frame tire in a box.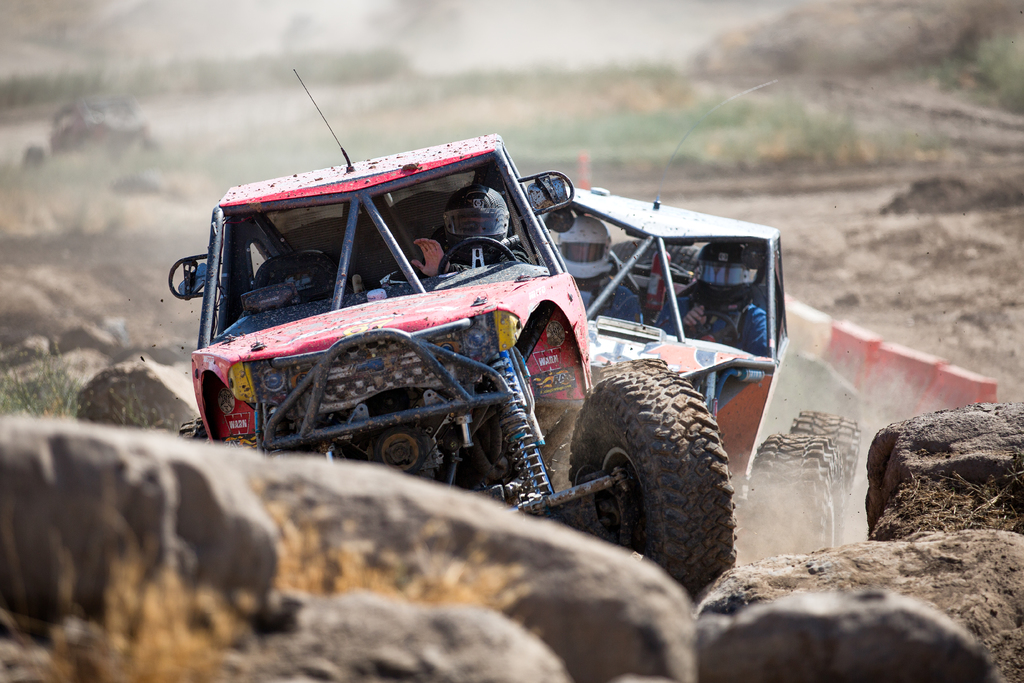
(x1=179, y1=416, x2=206, y2=442).
